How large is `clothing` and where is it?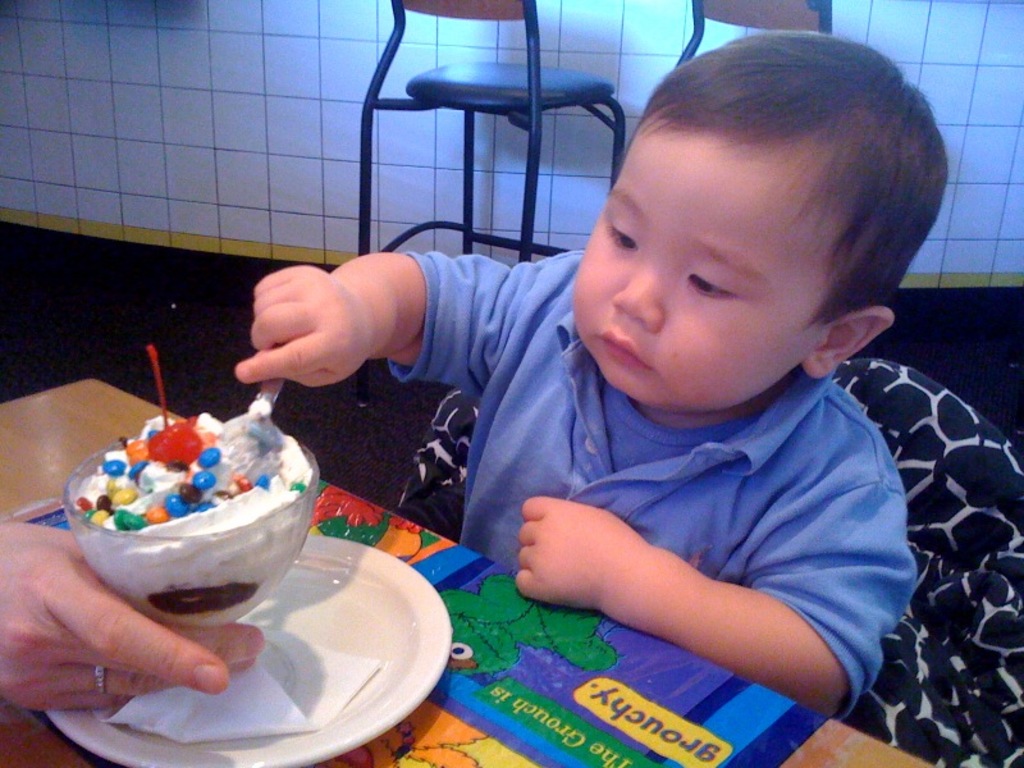
Bounding box: bbox=[451, 266, 965, 717].
